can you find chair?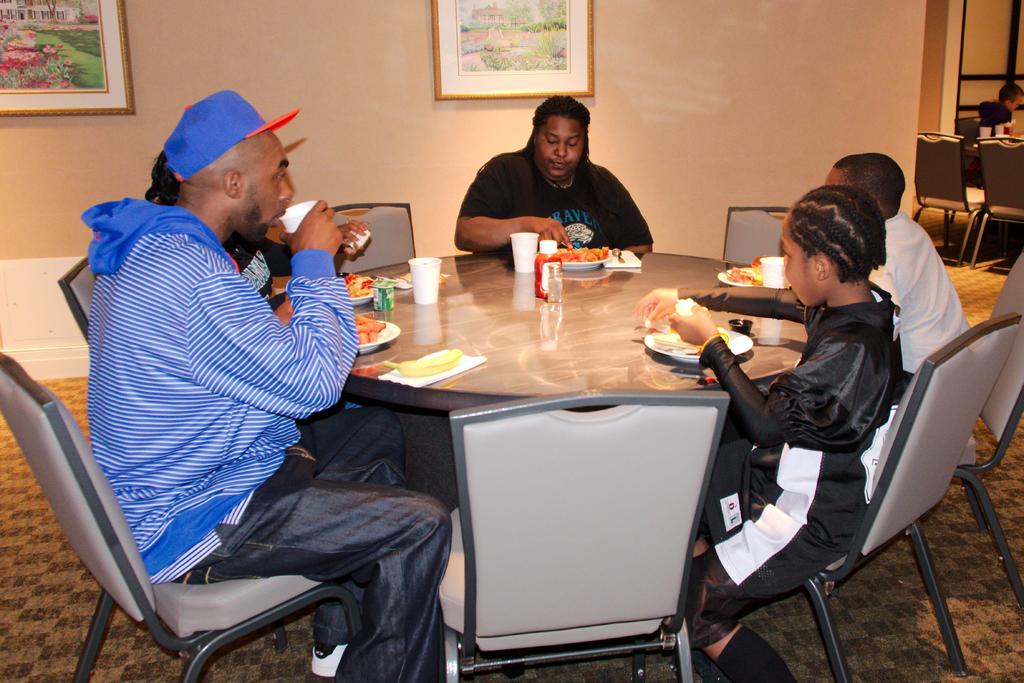
Yes, bounding box: BBox(440, 412, 756, 682).
